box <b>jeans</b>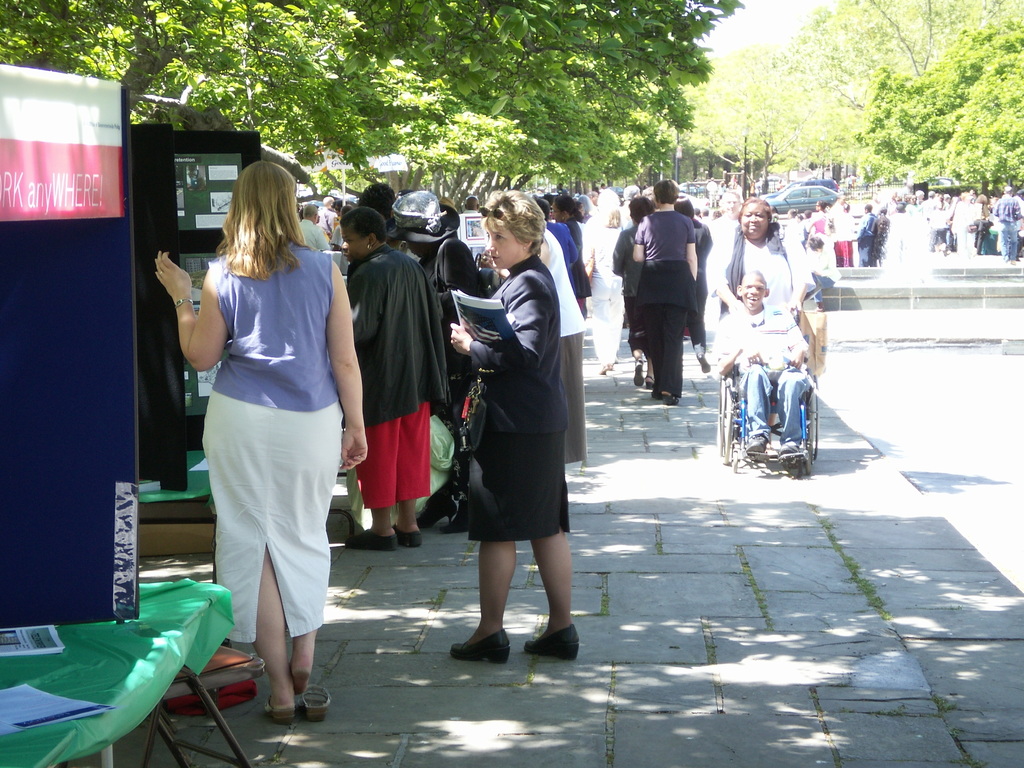
[998,218,1016,260]
